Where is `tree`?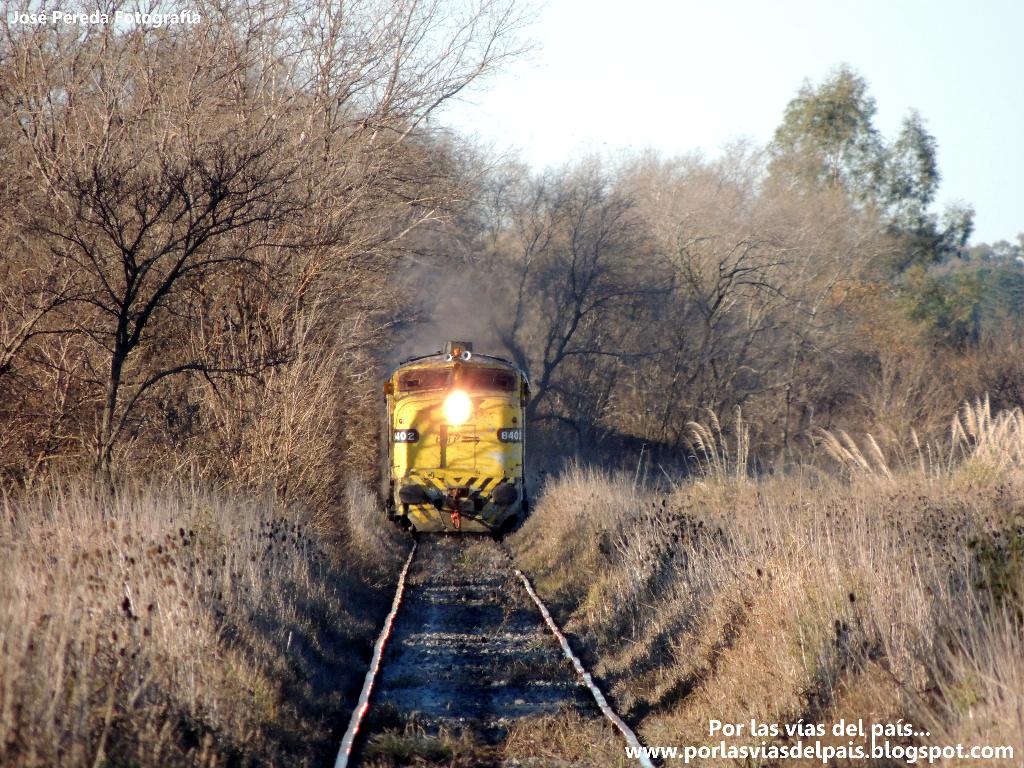
left=979, top=233, right=1023, bottom=339.
